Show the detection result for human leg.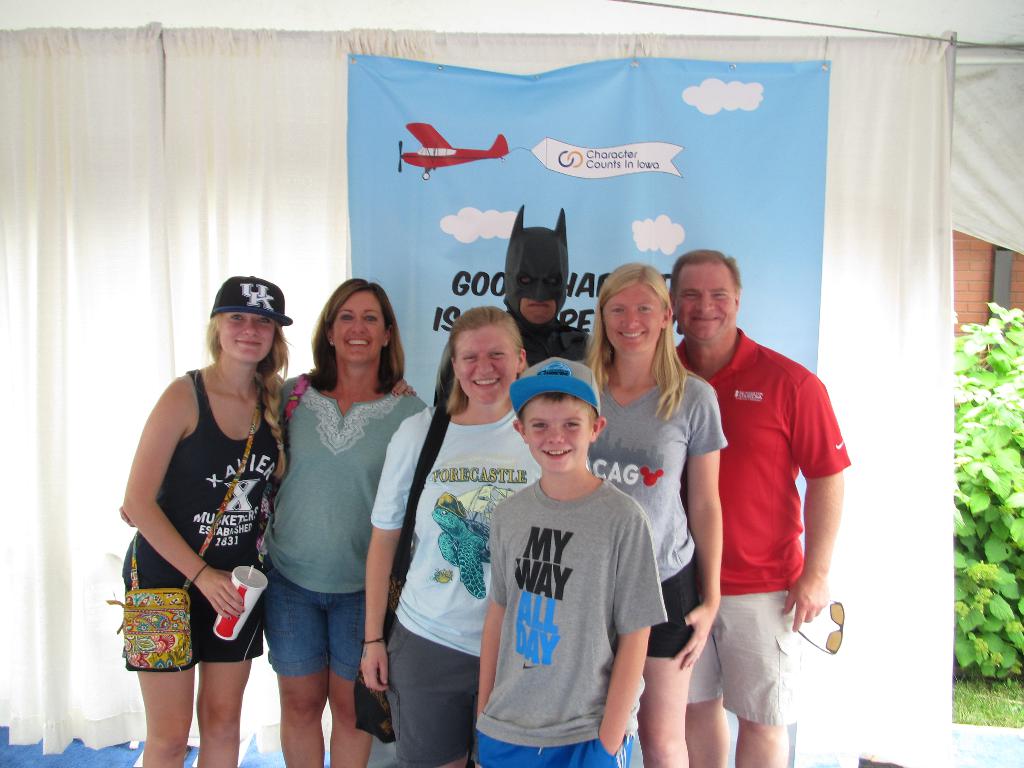
pyautogui.locateOnScreen(120, 624, 198, 767).
